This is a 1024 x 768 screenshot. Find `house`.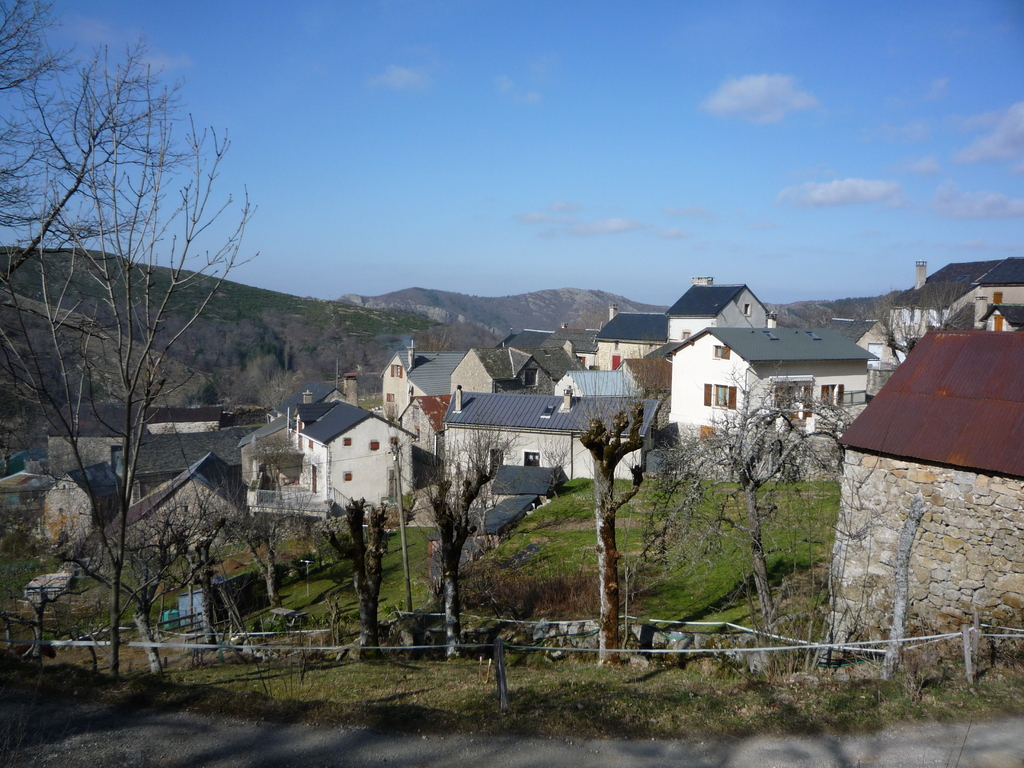
Bounding box: [x1=662, y1=326, x2=880, y2=445].
